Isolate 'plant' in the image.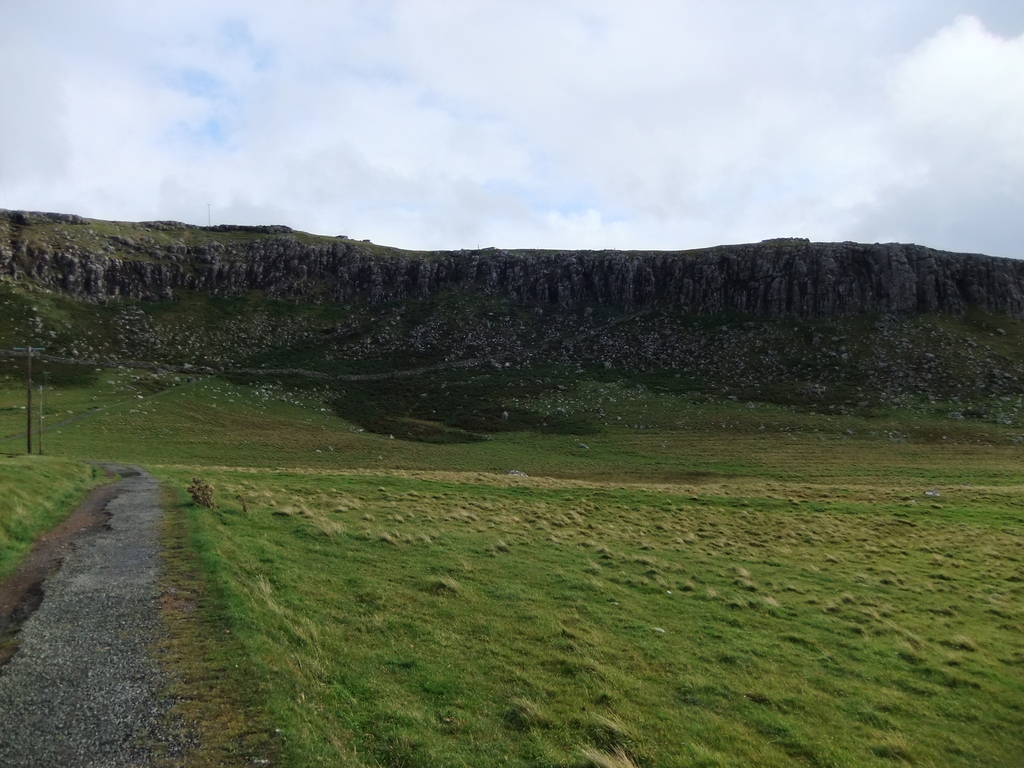
Isolated region: select_region(186, 478, 216, 511).
